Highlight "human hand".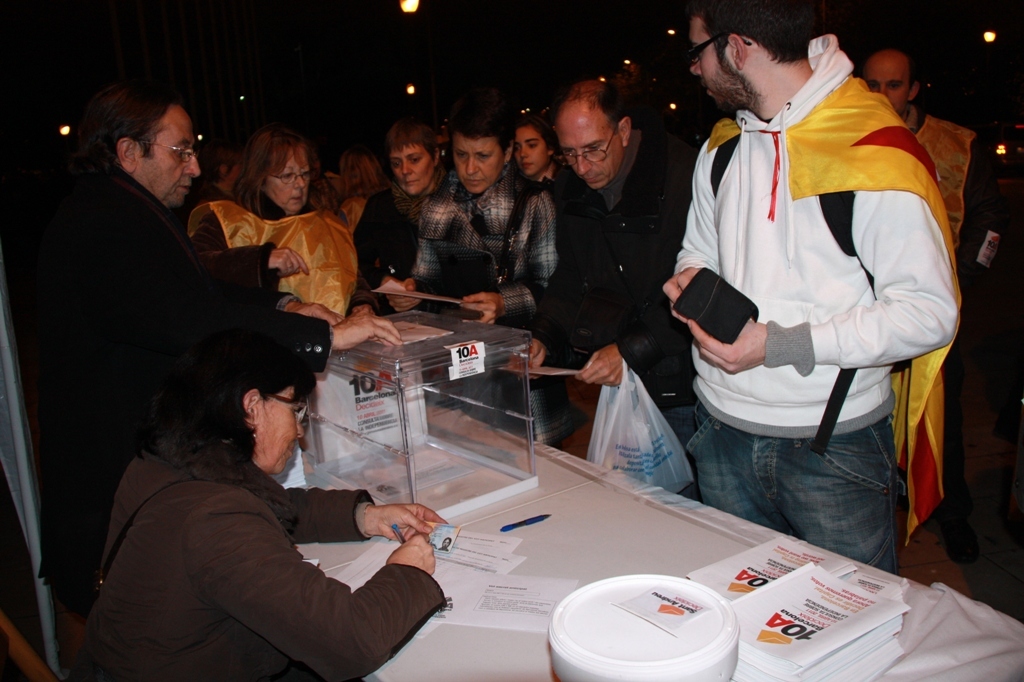
Highlighted region: <region>284, 301, 344, 324</region>.
